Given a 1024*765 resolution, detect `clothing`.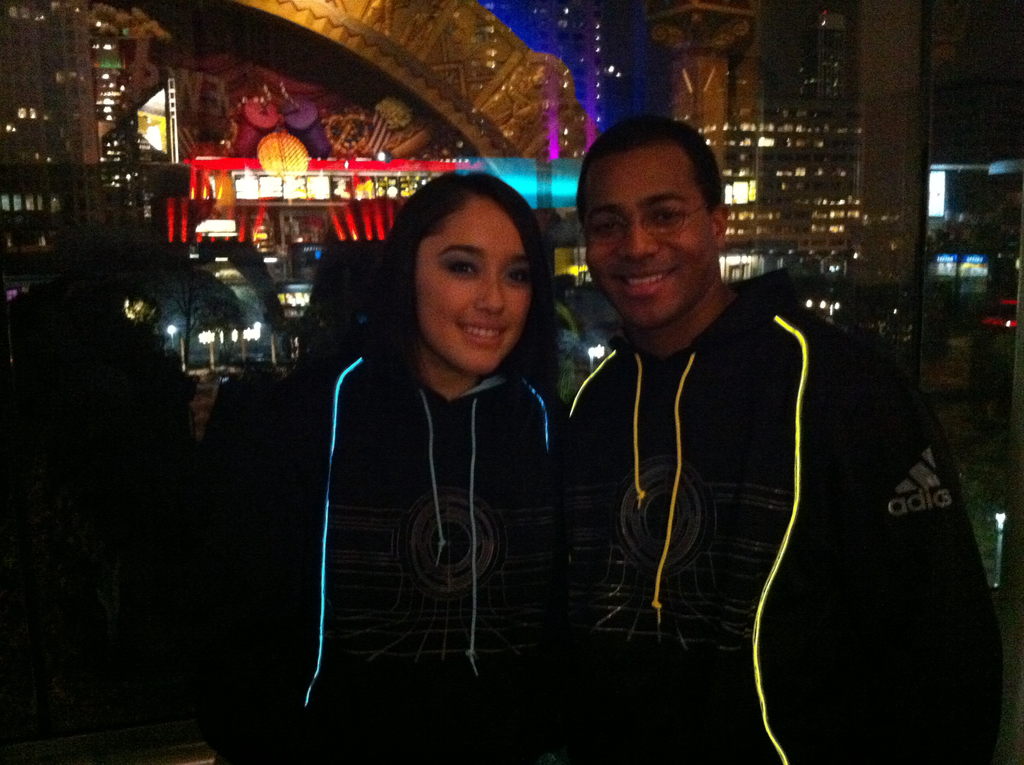
239:324:570:764.
